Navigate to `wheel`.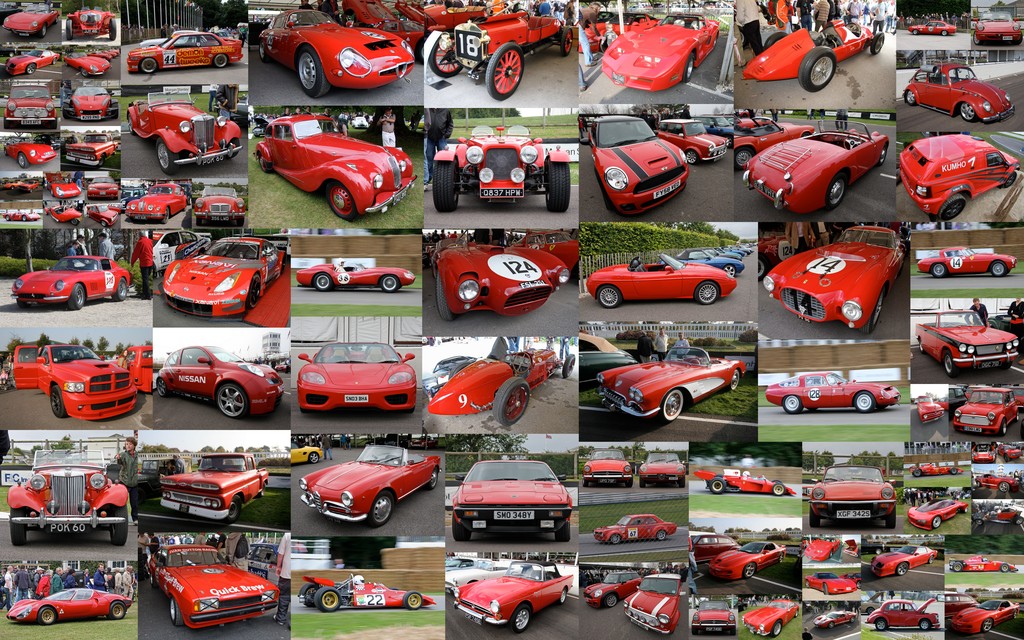
Navigation target: select_region(581, 475, 589, 490).
